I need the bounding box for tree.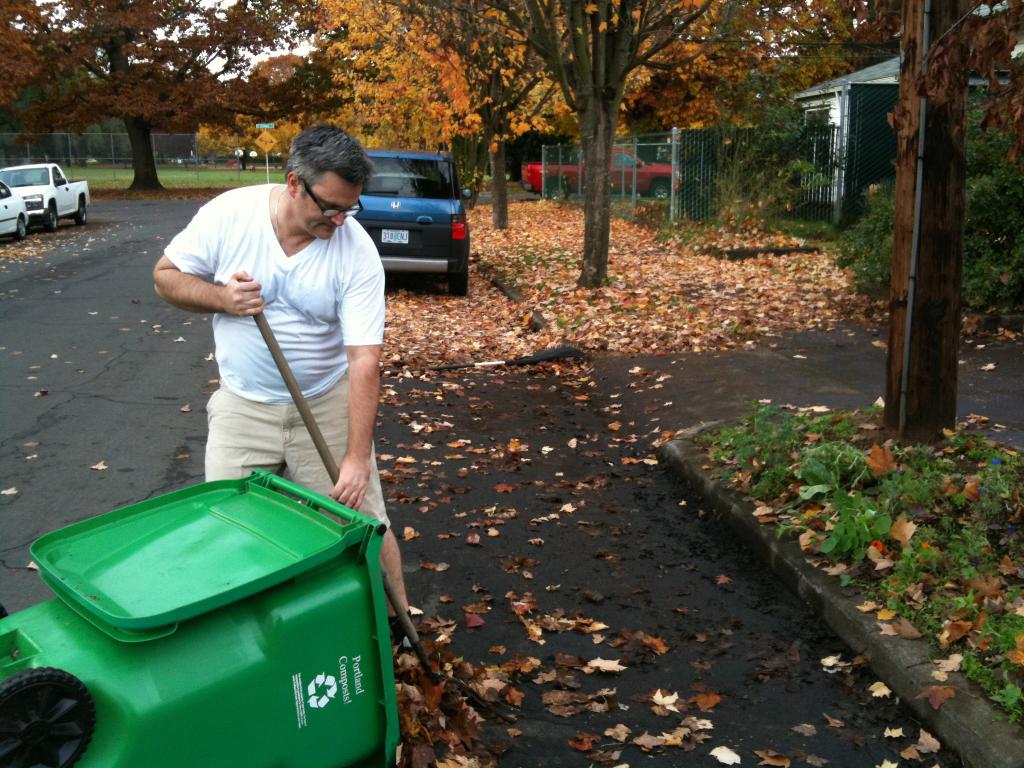
Here it is: crop(191, 109, 296, 172).
